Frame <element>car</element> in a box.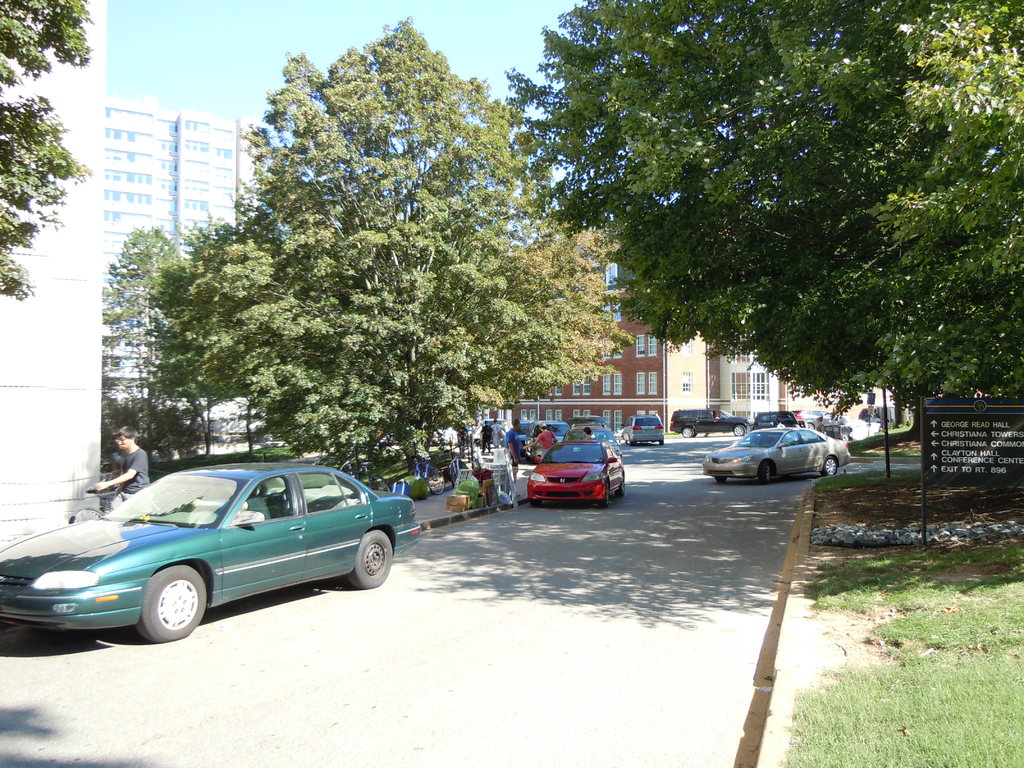
crop(472, 412, 508, 444).
